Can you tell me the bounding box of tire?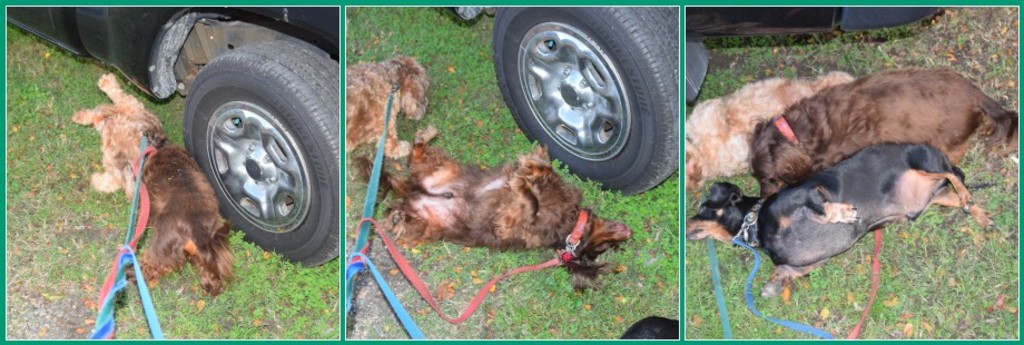
[x1=495, y1=0, x2=679, y2=198].
